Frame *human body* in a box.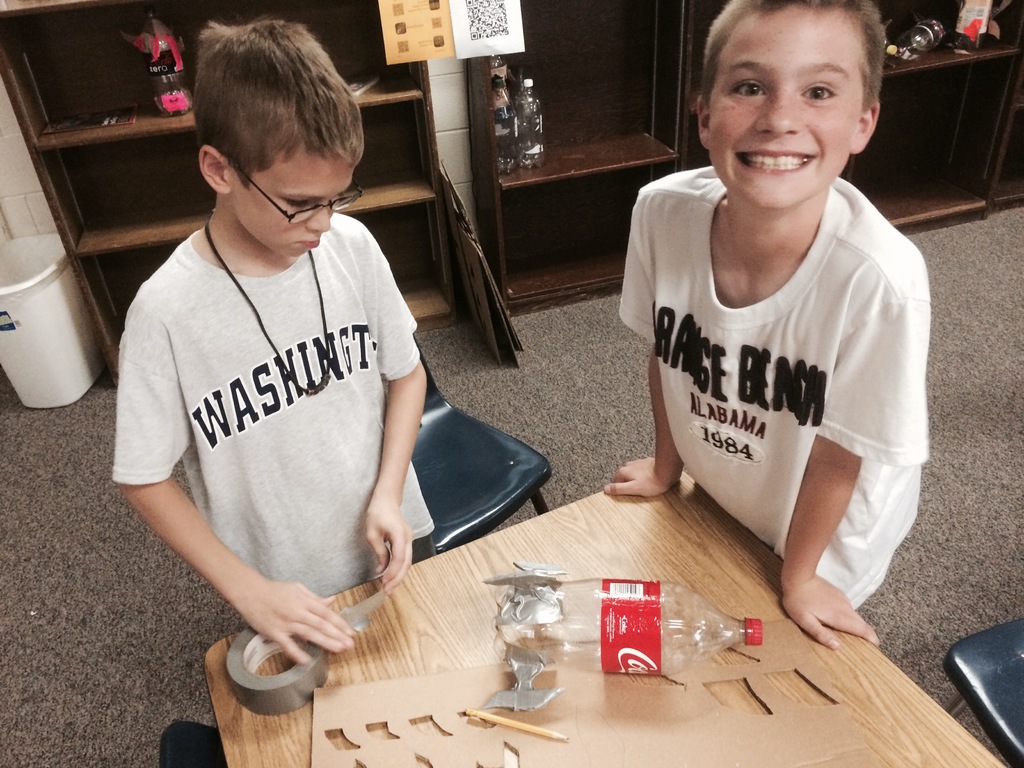
<box>109,8,441,662</box>.
